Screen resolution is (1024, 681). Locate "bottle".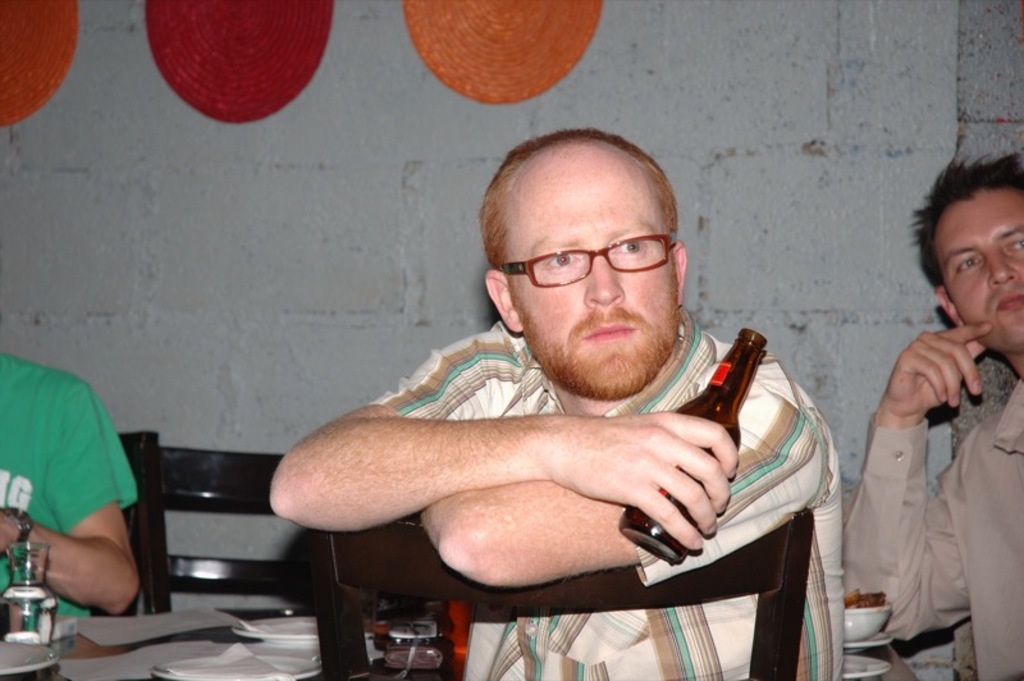
region(621, 329, 768, 565).
